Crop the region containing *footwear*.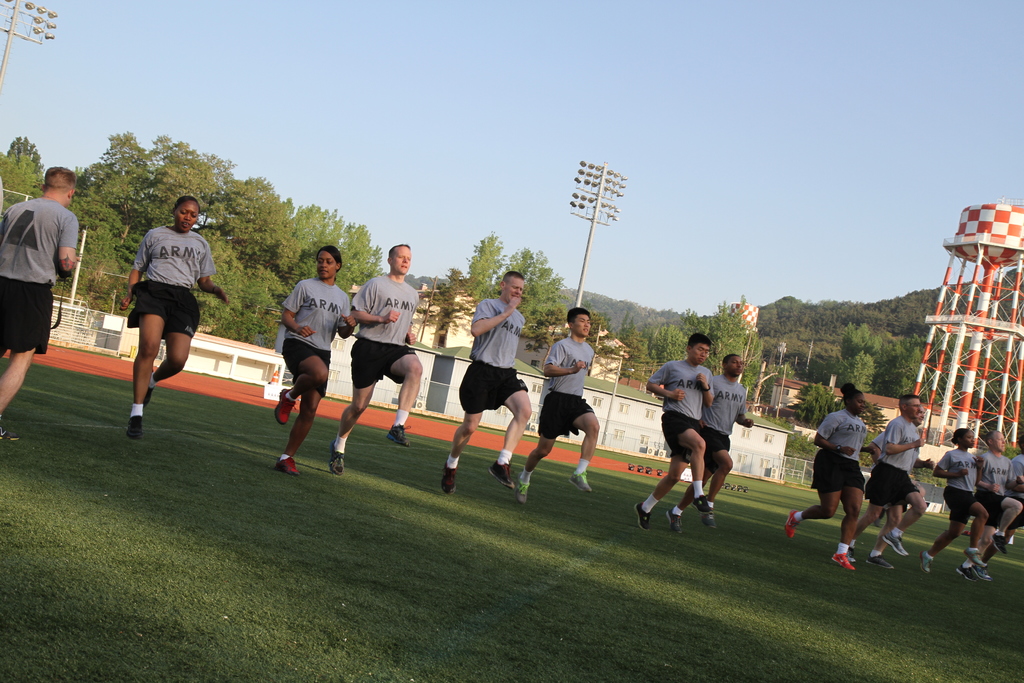
Crop region: 281,450,303,478.
